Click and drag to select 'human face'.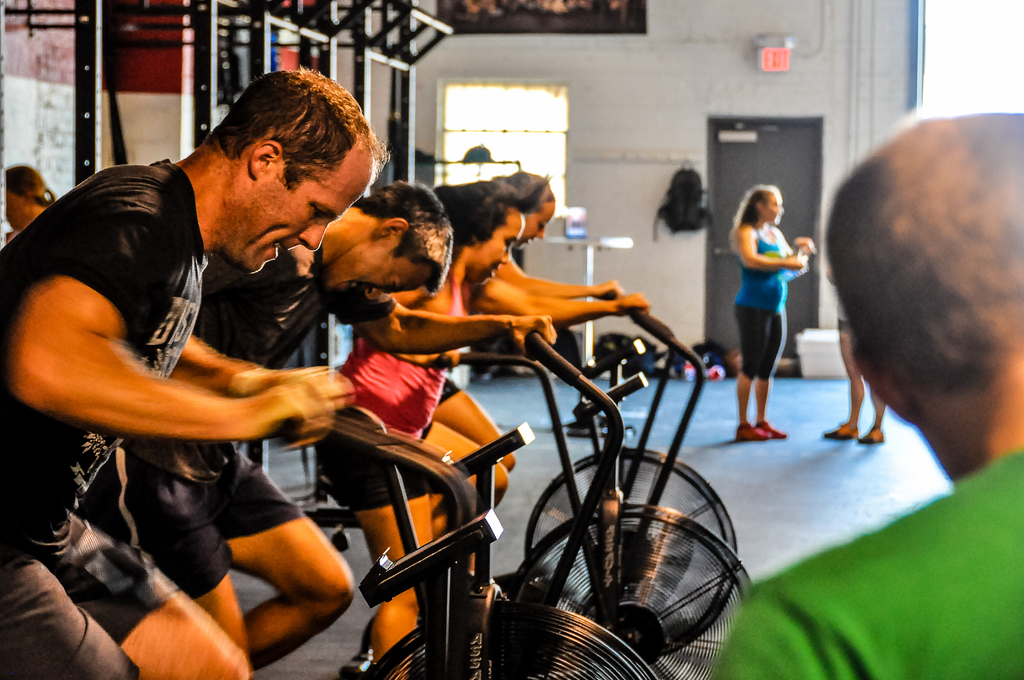
Selection: left=761, top=194, right=785, bottom=223.
